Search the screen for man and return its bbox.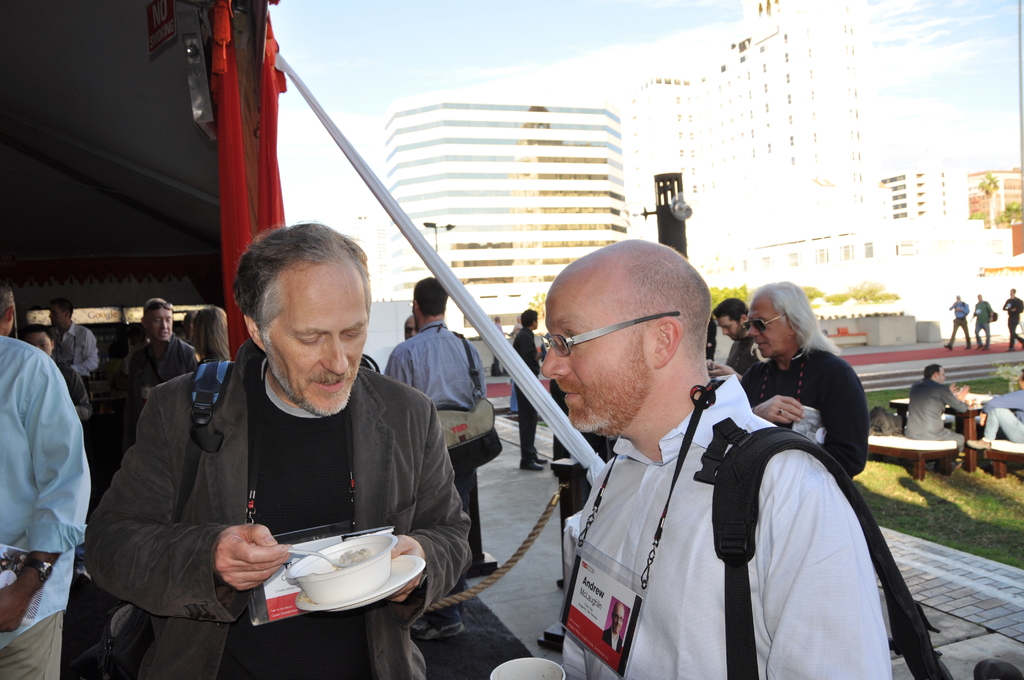
Found: bbox=[715, 291, 762, 375].
